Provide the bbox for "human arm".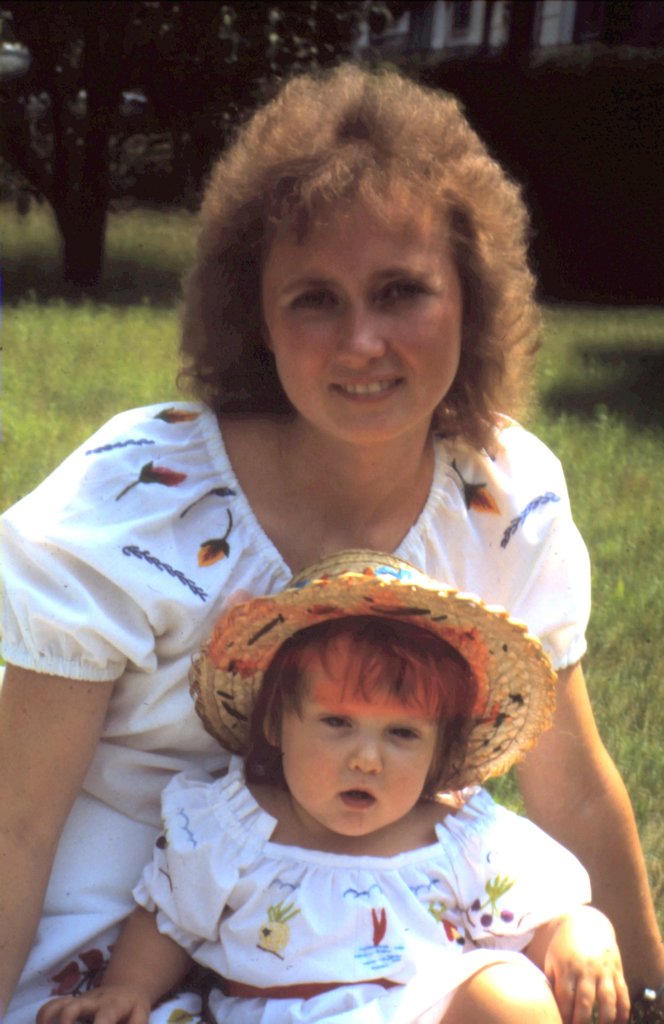
506 809 633 1023.
